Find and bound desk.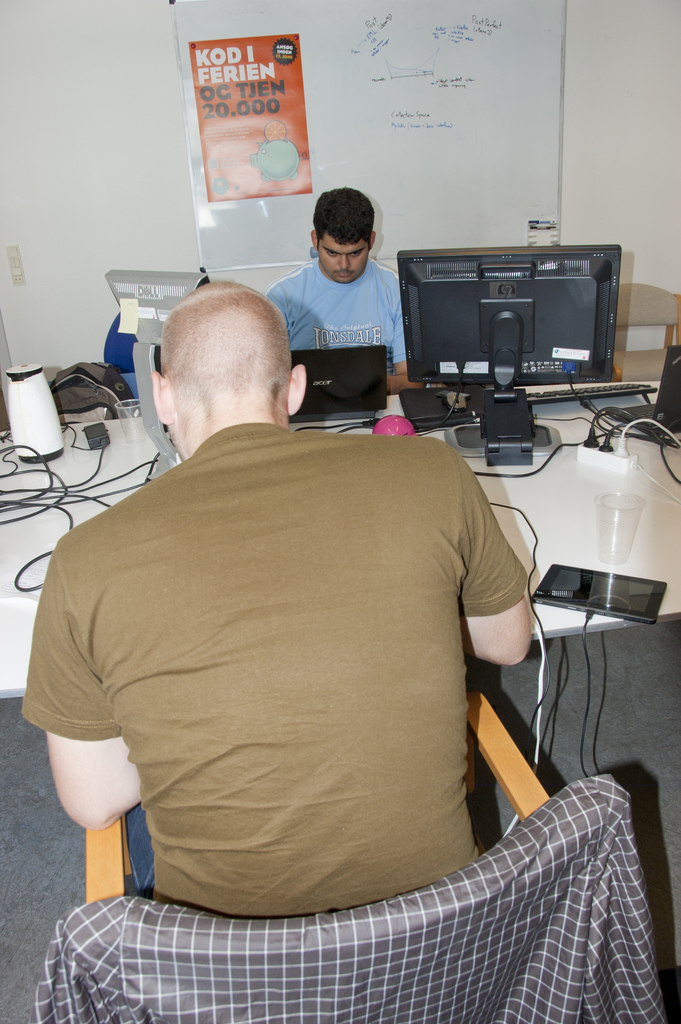
Bound: bbox(402, 355, 680, 744).
